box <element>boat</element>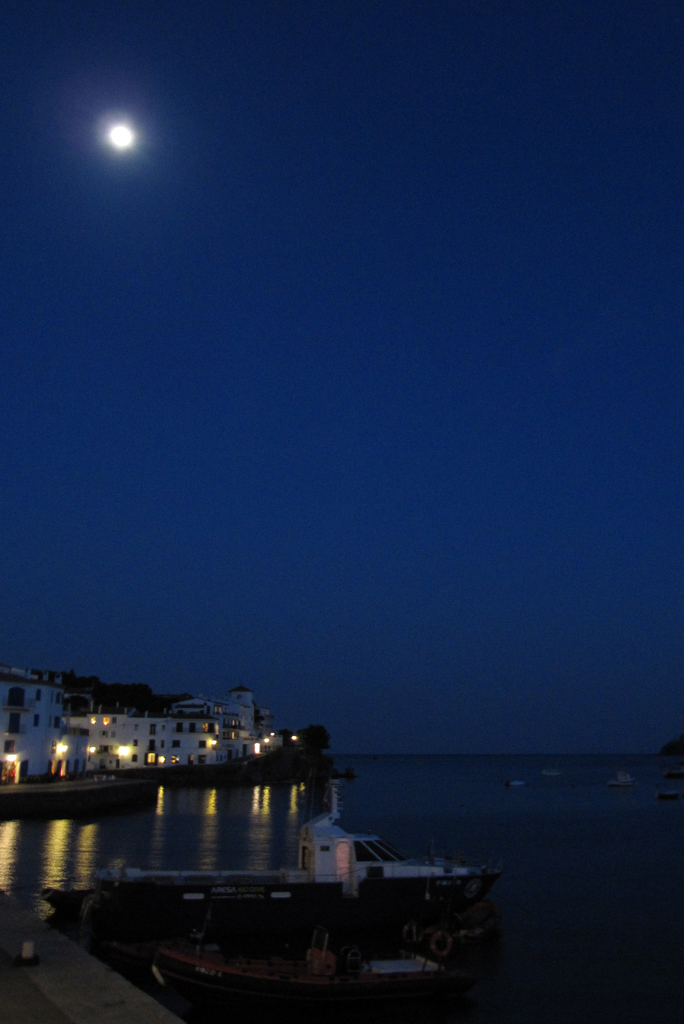
{"x1": 658, "y1": 786, "x2": 683, "y2": 802}
